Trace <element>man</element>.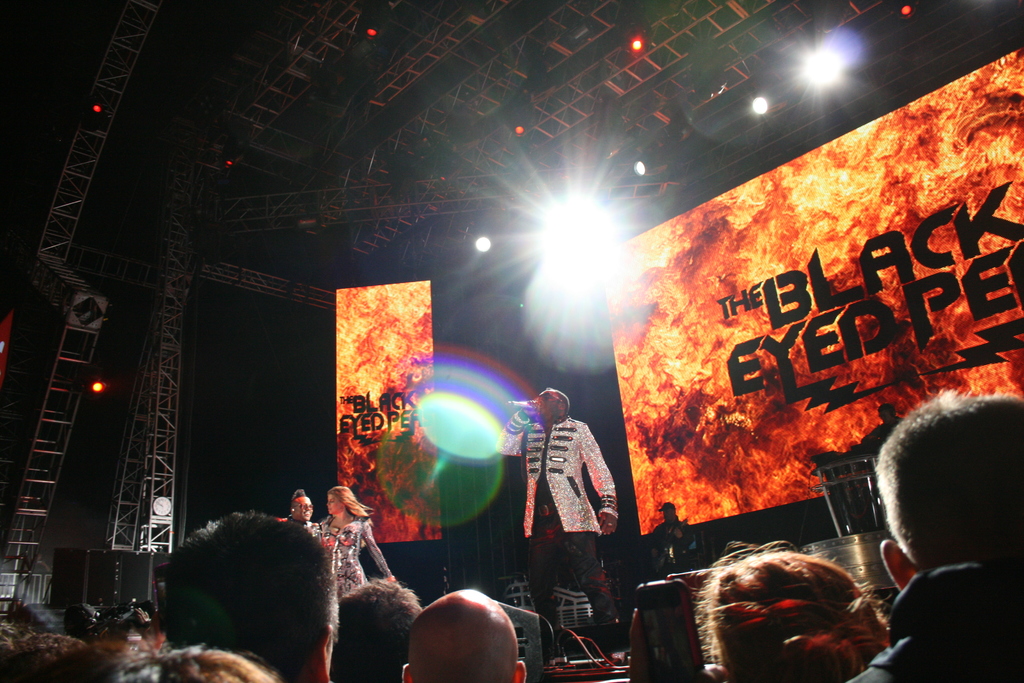
Traced to x1=843 y1=368 x2=1023 y2=663.
